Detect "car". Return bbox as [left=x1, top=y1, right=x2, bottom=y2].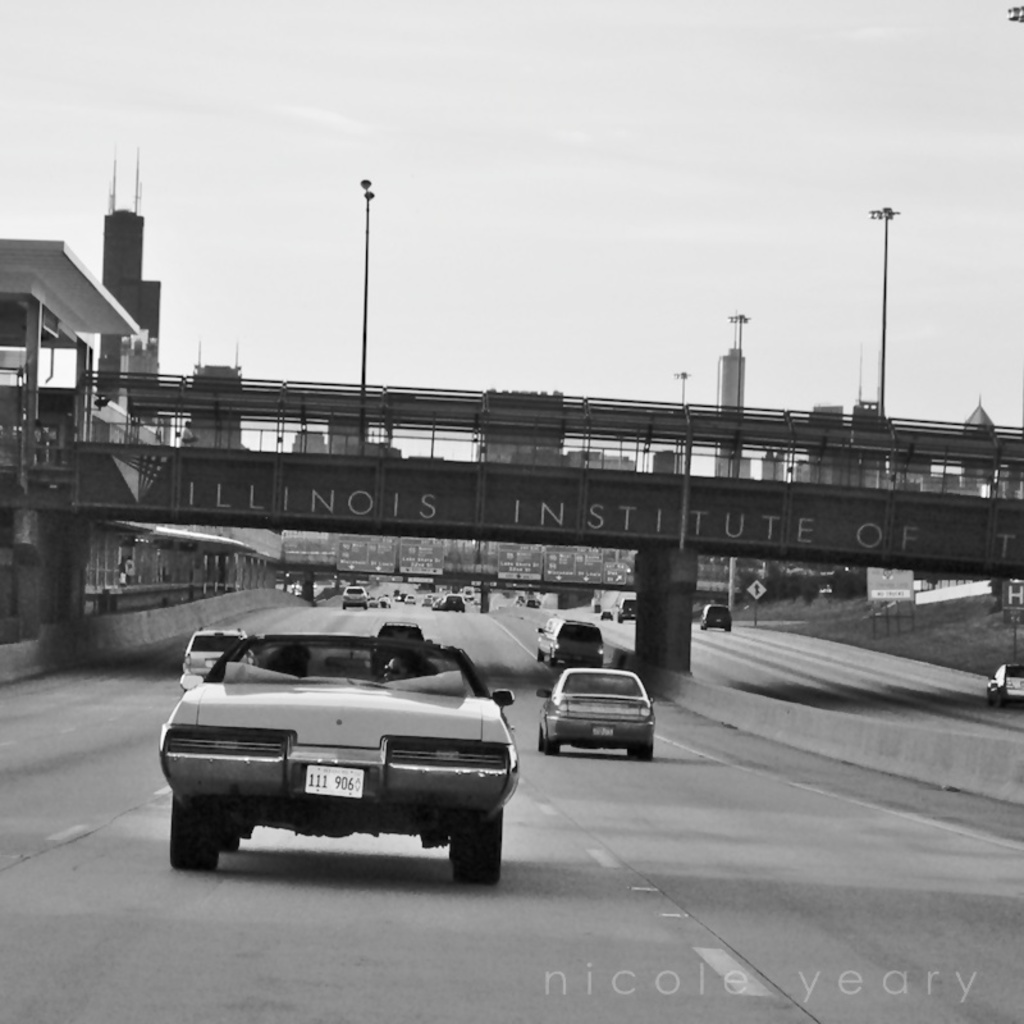
[left=536, top=669, right=657, bottom=762].
